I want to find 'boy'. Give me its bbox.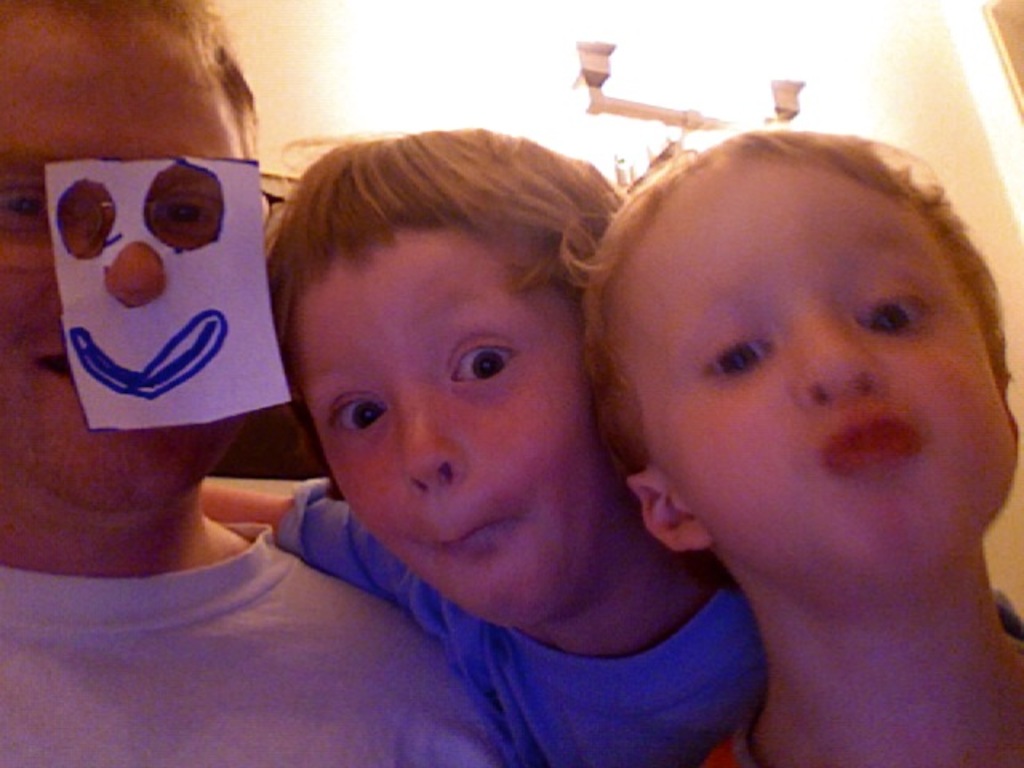
BBox(0, 0, 509, 766).
